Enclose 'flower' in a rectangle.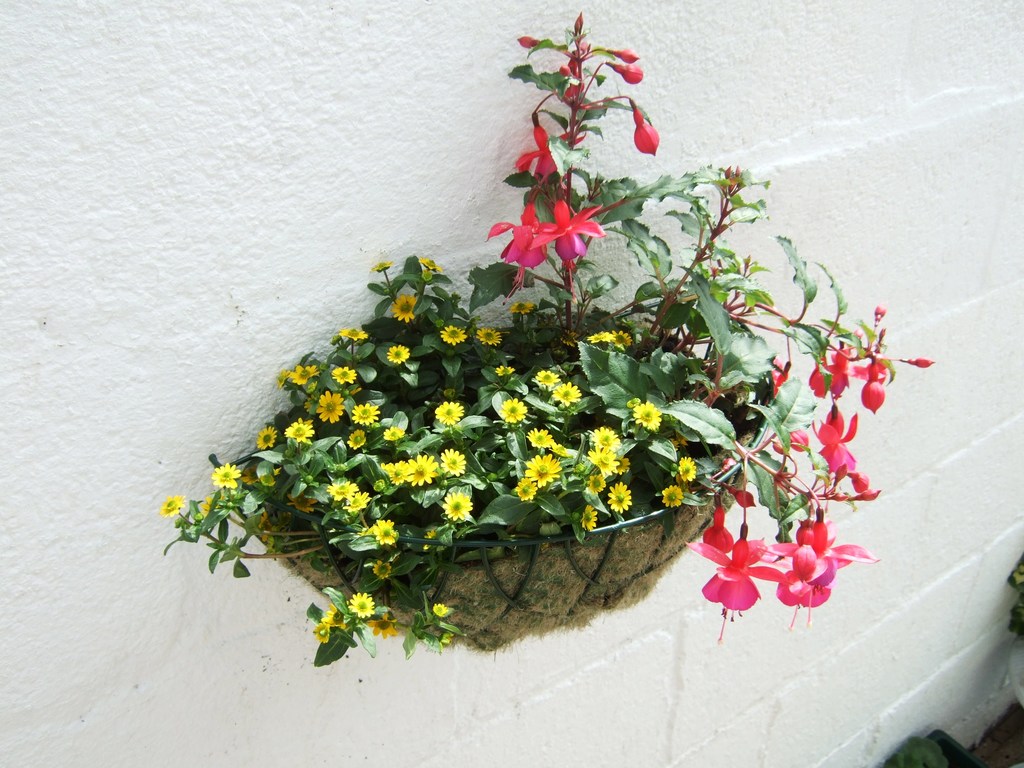
806, 402, 858, 472.
